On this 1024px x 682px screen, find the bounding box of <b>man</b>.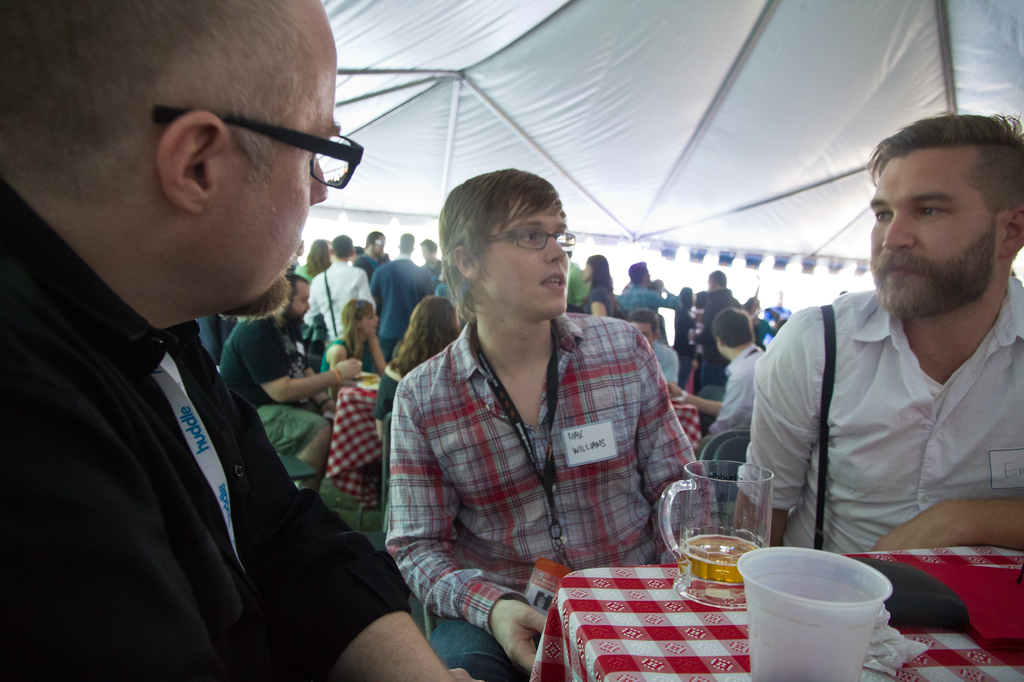
Bounding box: [left=670, top=307, right=762, bottom=430].
